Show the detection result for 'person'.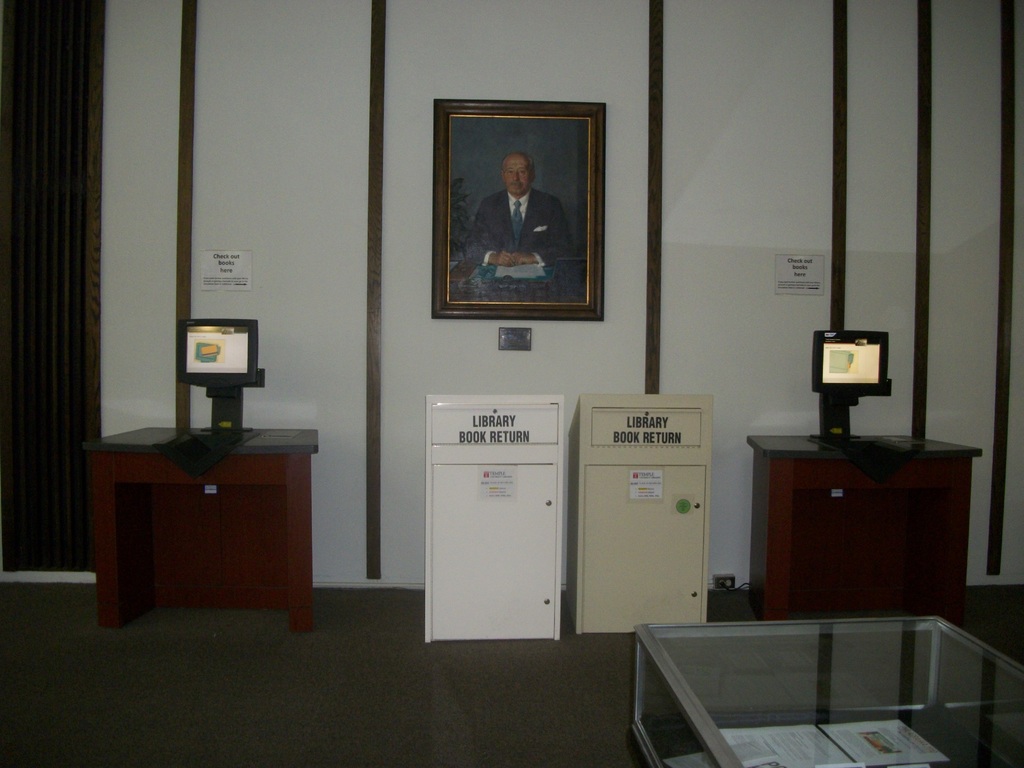
462, 152, 572, 264.
